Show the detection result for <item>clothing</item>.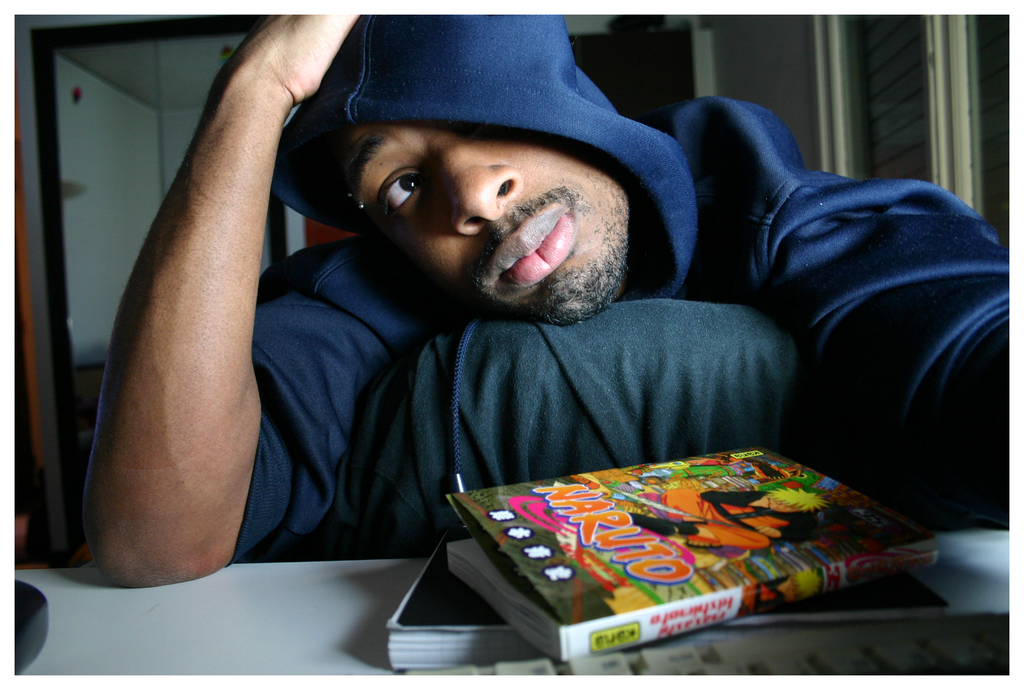
region(113, 35, 916, 638).
